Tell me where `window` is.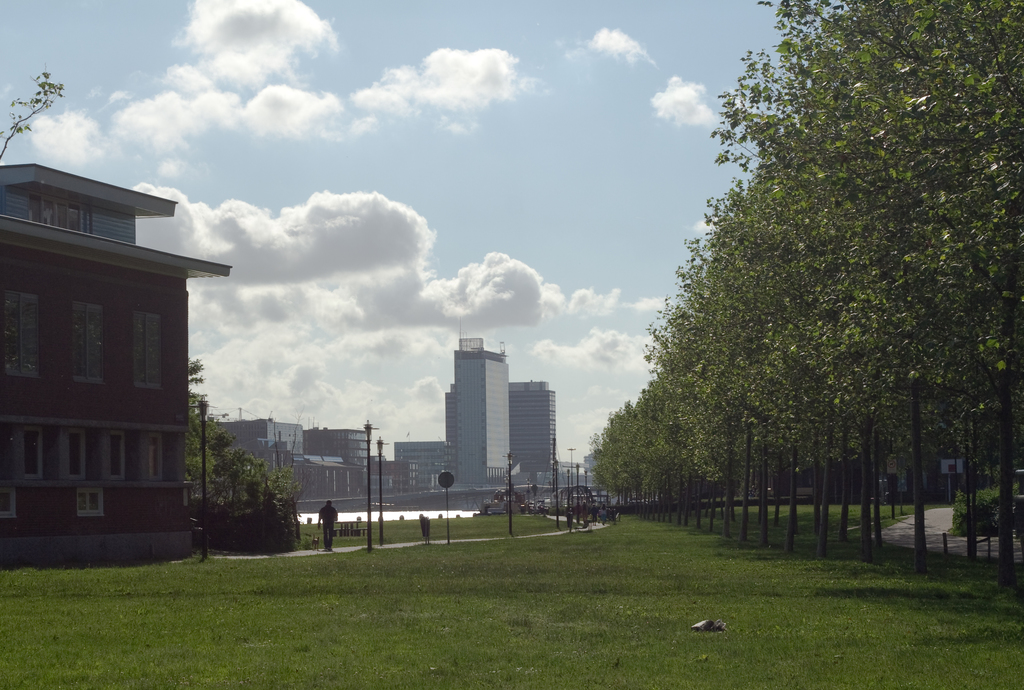
`window` is at <bbox>123, 301, 174, 403</bbox>.
